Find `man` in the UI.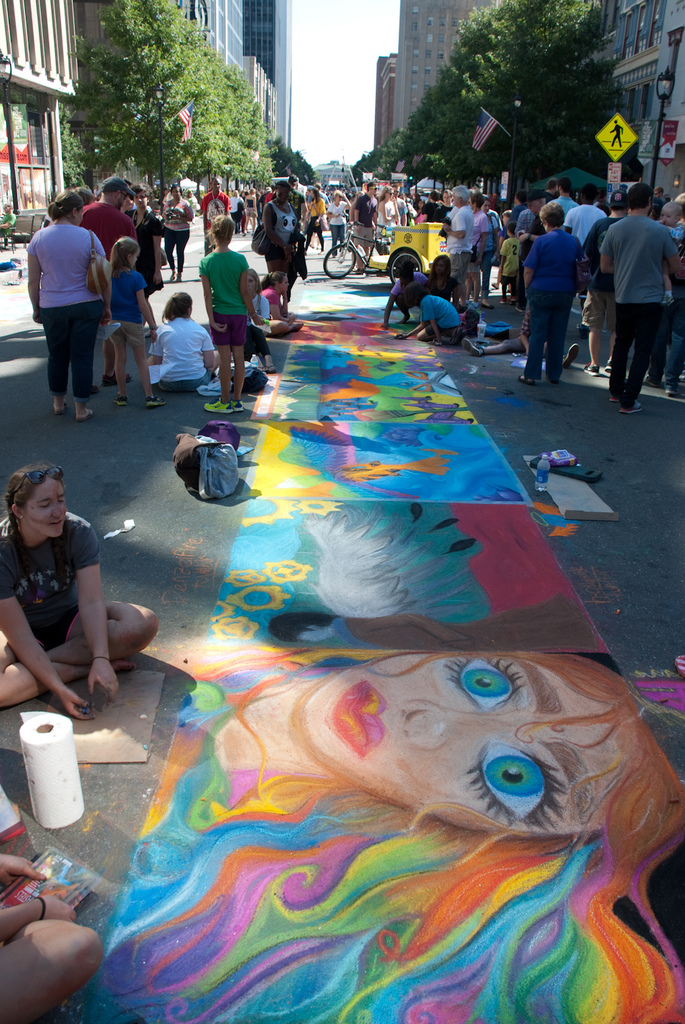
UI element at 351:182:381:266.
